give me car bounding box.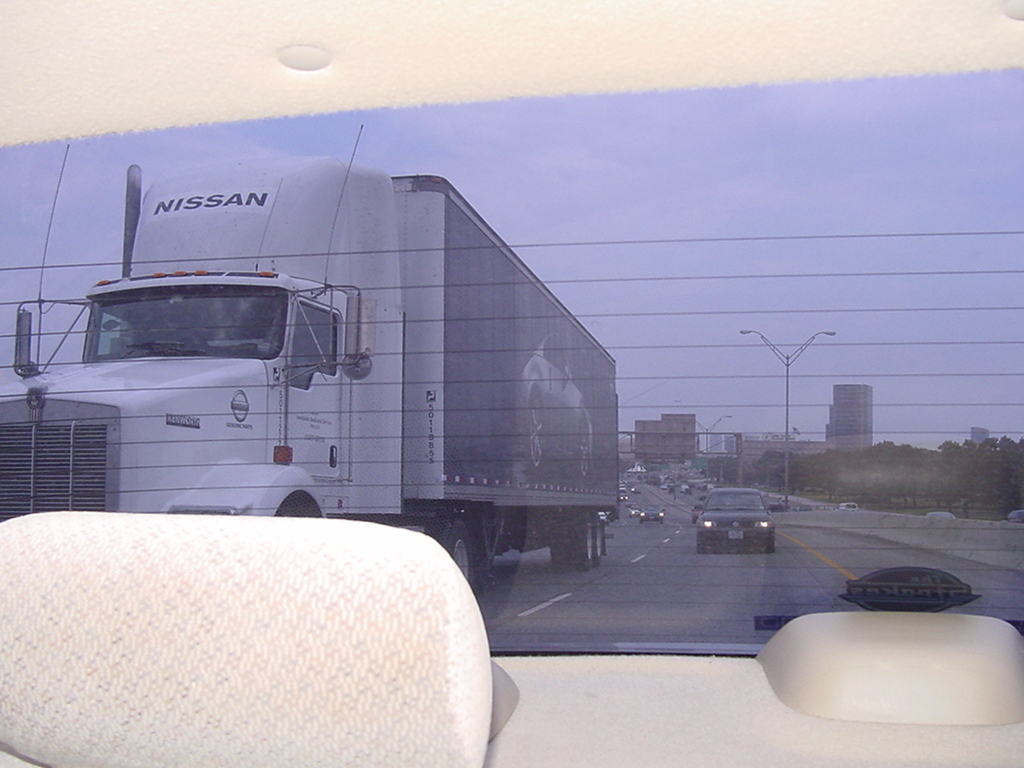
925 510 956 516.
